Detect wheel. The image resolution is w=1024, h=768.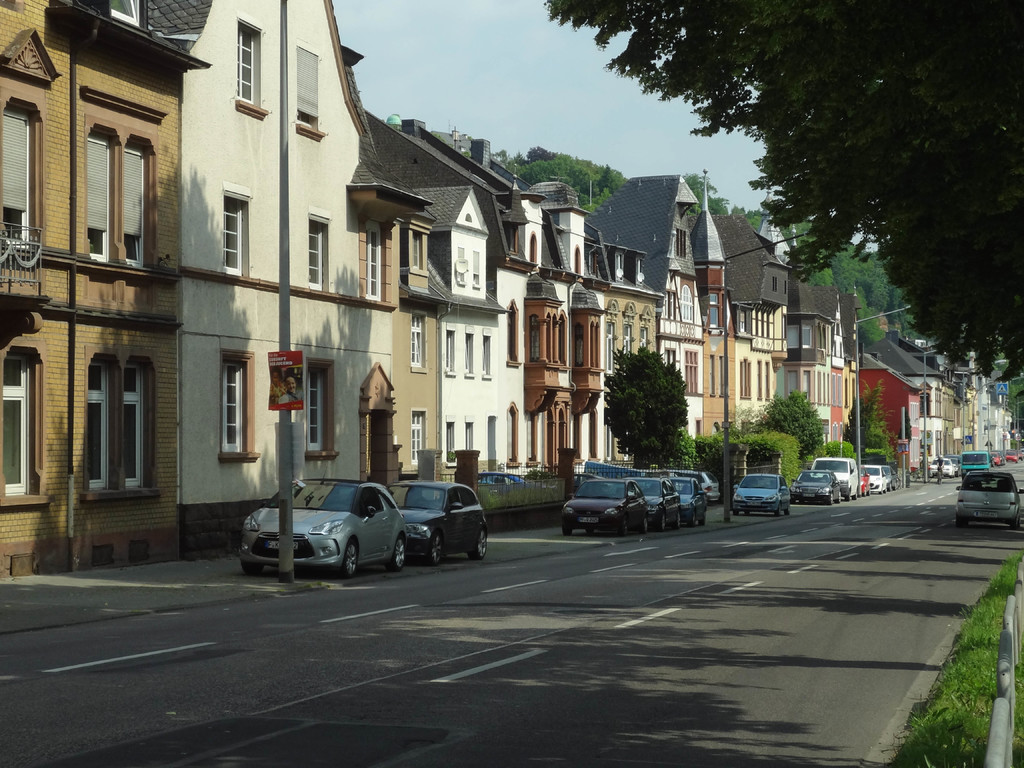
{"left": 893, "top": 481, "right": 897, "bottom": 488}.
